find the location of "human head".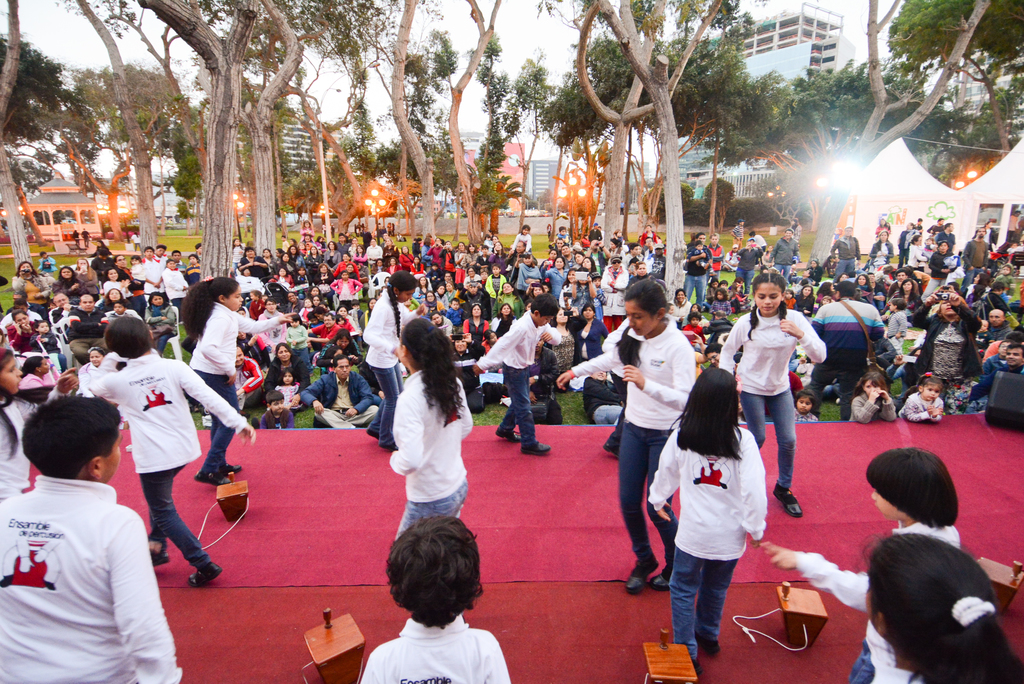
Location: box=[330, 347, 346, 354].
